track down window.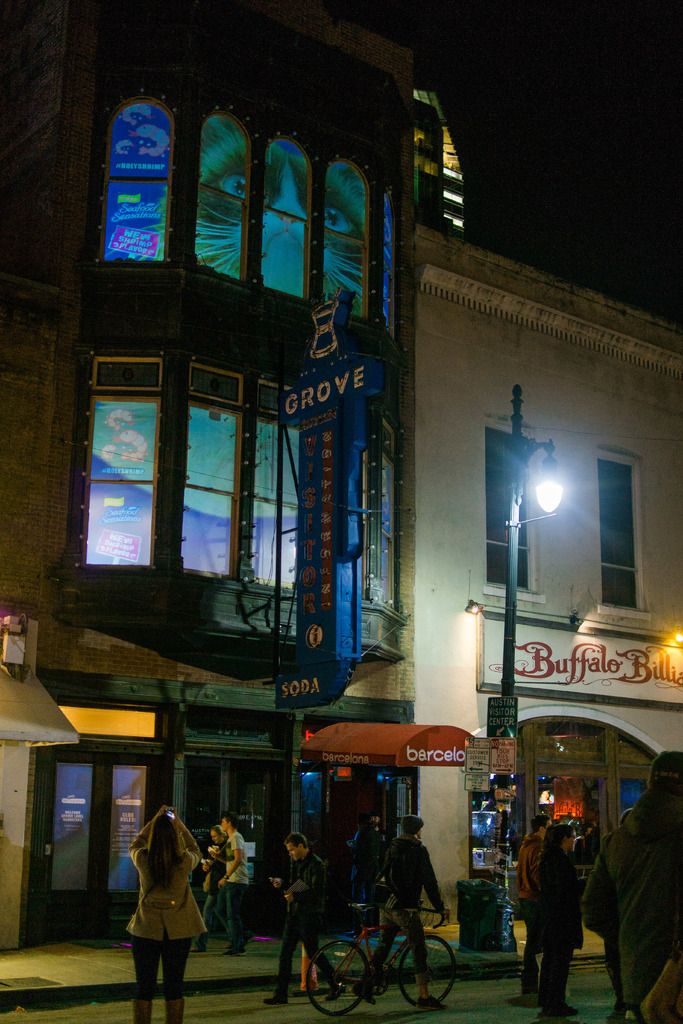
Tracked to bbox=[236, 771, 279, 879].
